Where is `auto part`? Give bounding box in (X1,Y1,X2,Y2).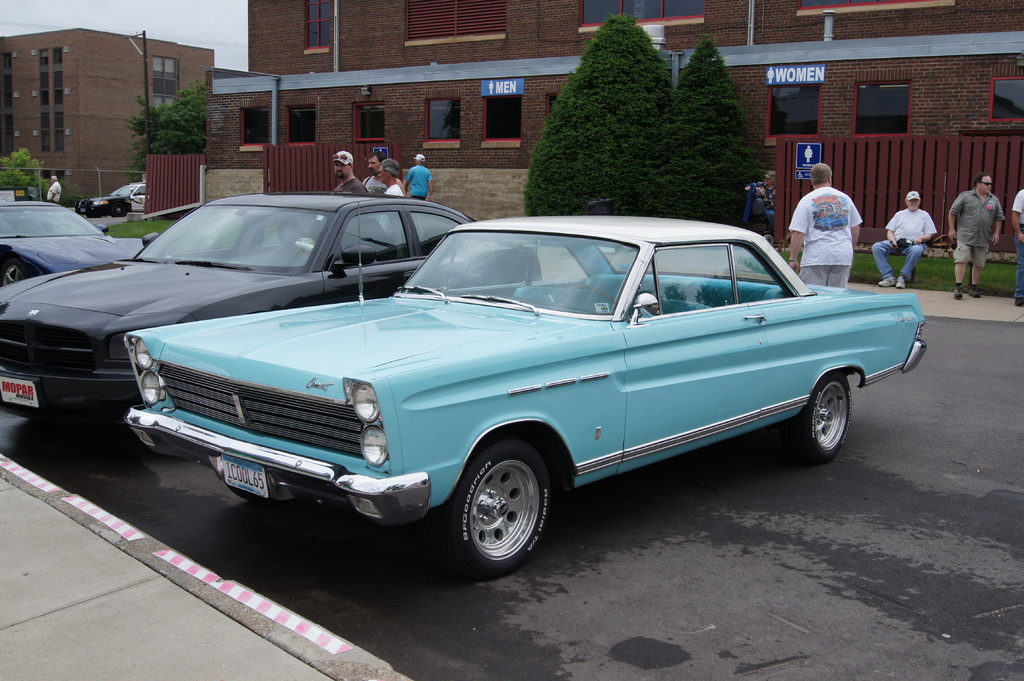
(342,378,381,426).
